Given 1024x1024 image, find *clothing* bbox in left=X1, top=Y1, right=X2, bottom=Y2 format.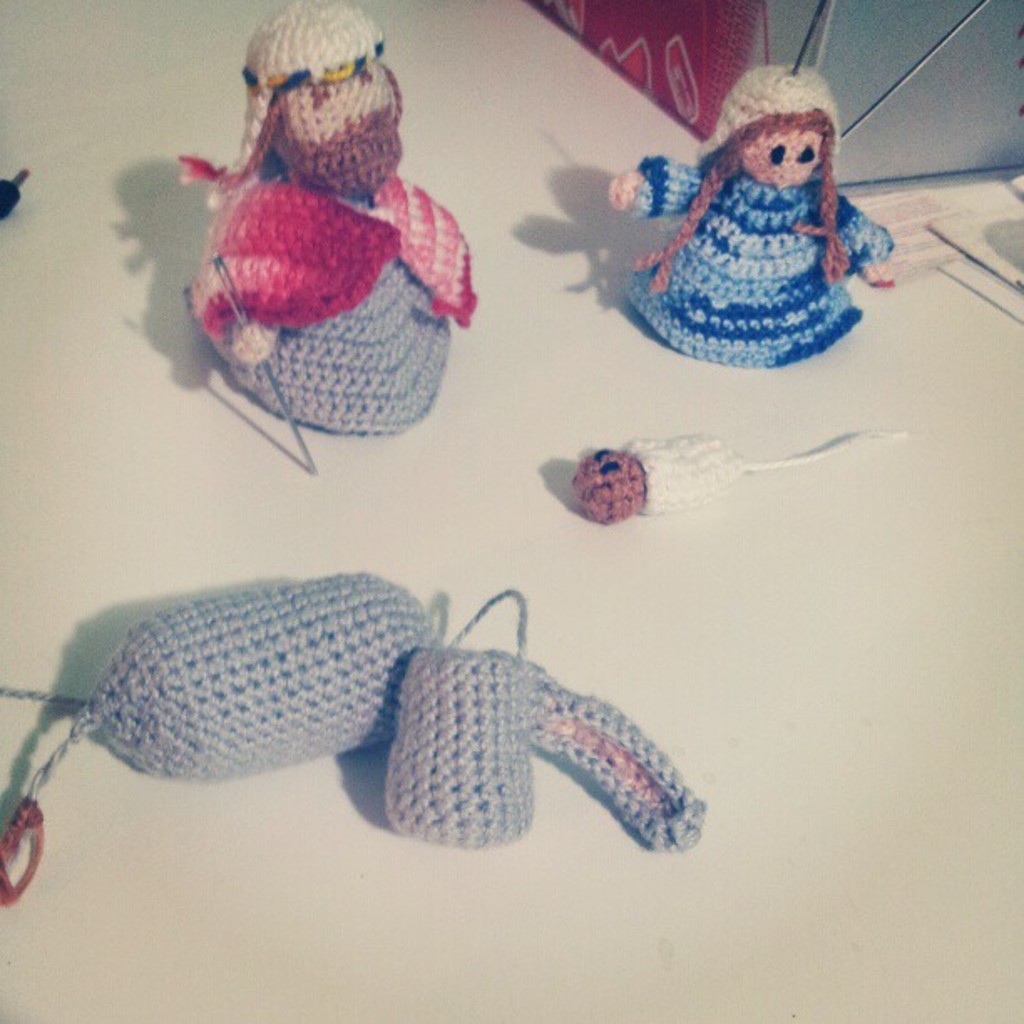
left=579, top=77, right=875, bottom=368.
